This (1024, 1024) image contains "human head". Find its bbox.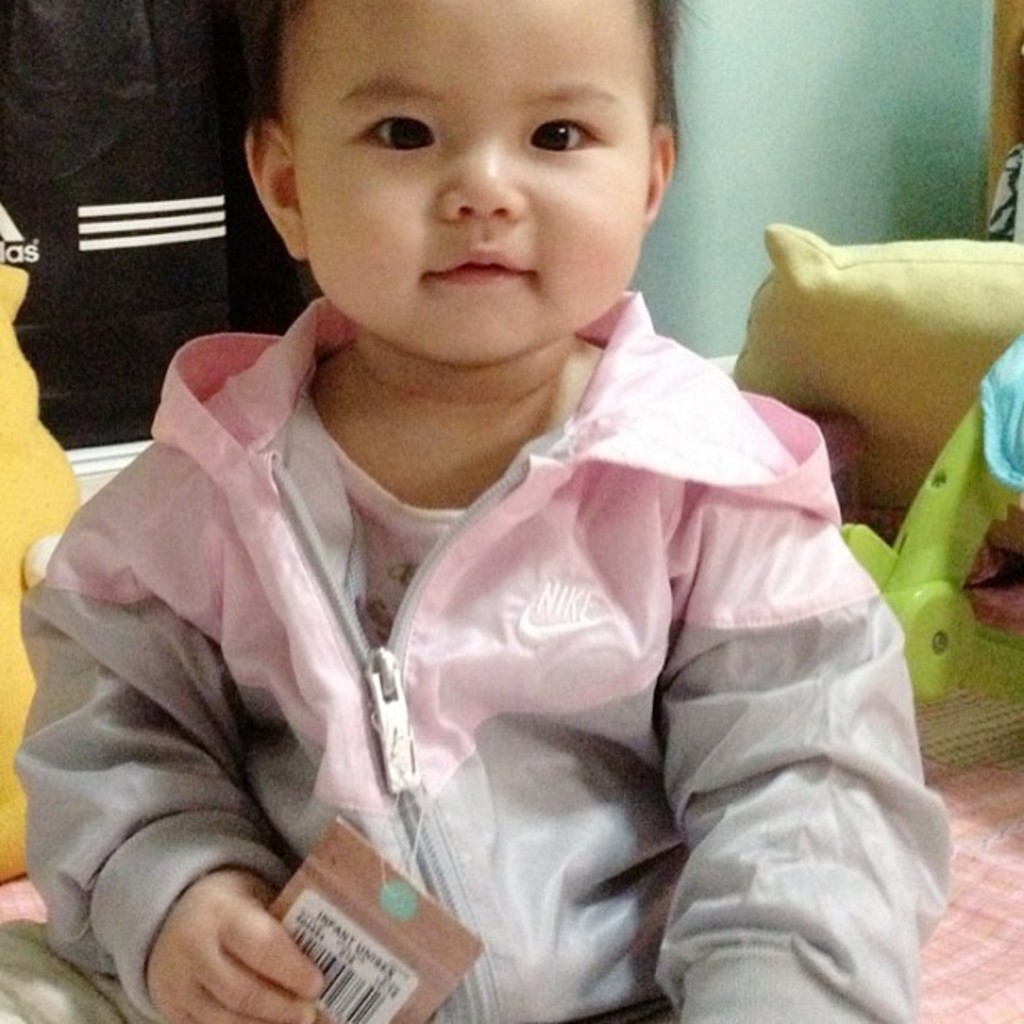
(209, 0, 723, 365).
